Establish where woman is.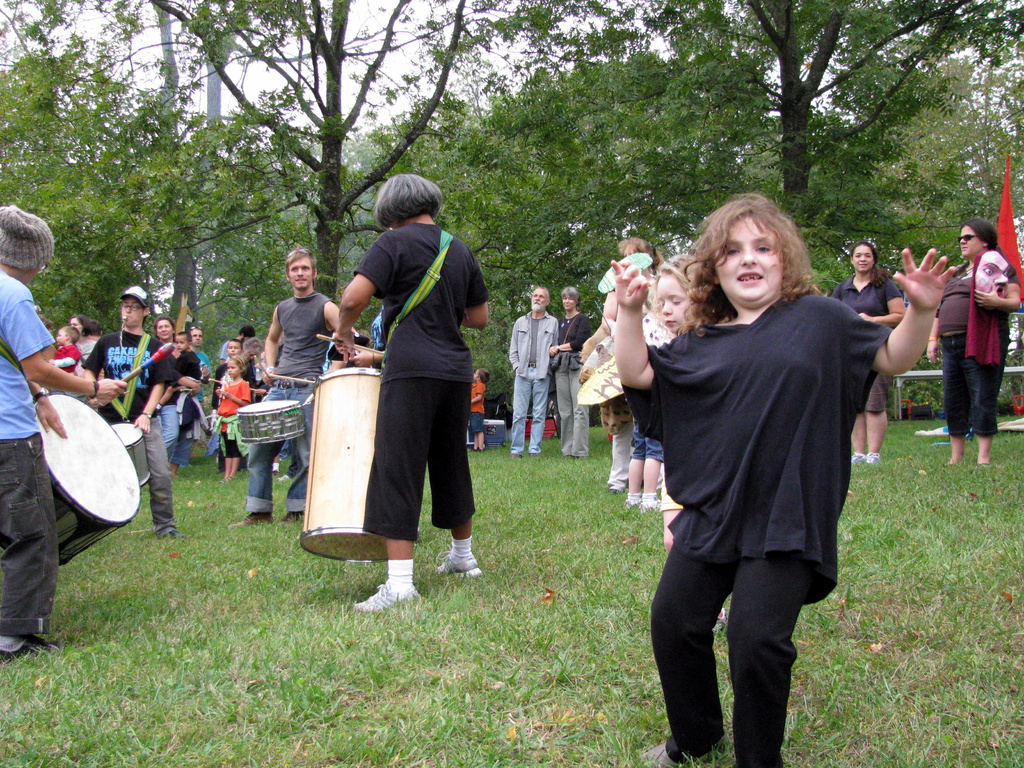
Established at {"left": 547, "top": 287, "right": 591, "bottom": 459}.
